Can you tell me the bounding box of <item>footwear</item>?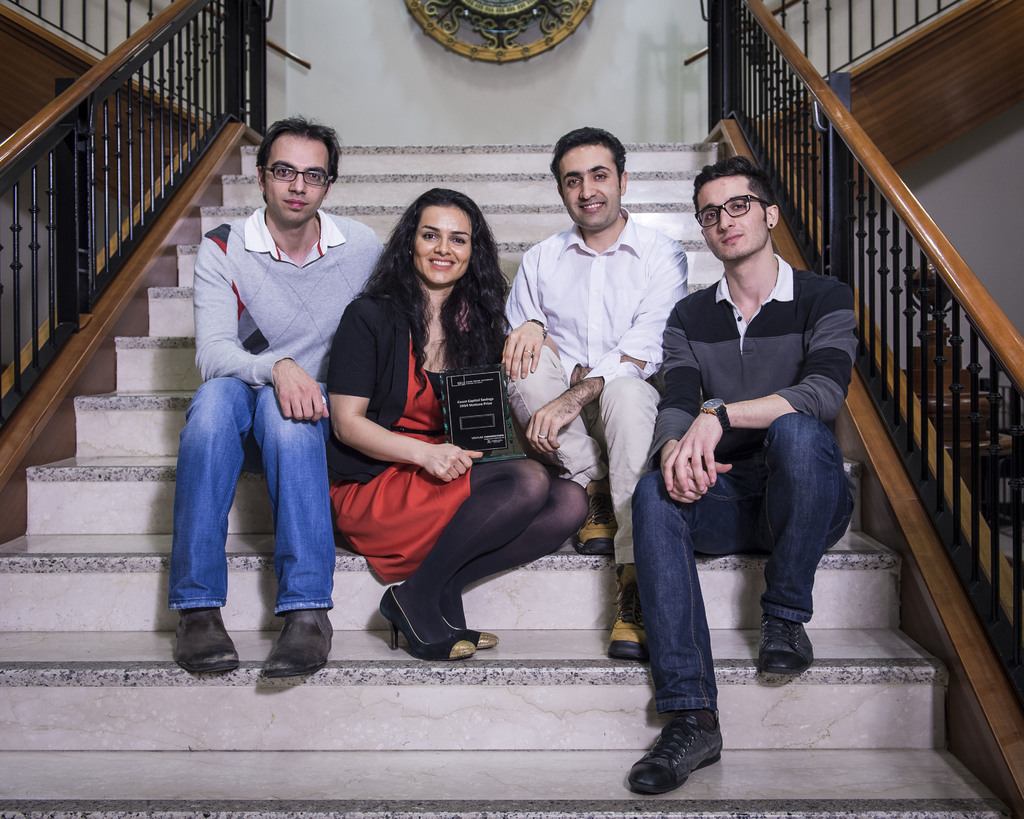
370 582 477 656.
